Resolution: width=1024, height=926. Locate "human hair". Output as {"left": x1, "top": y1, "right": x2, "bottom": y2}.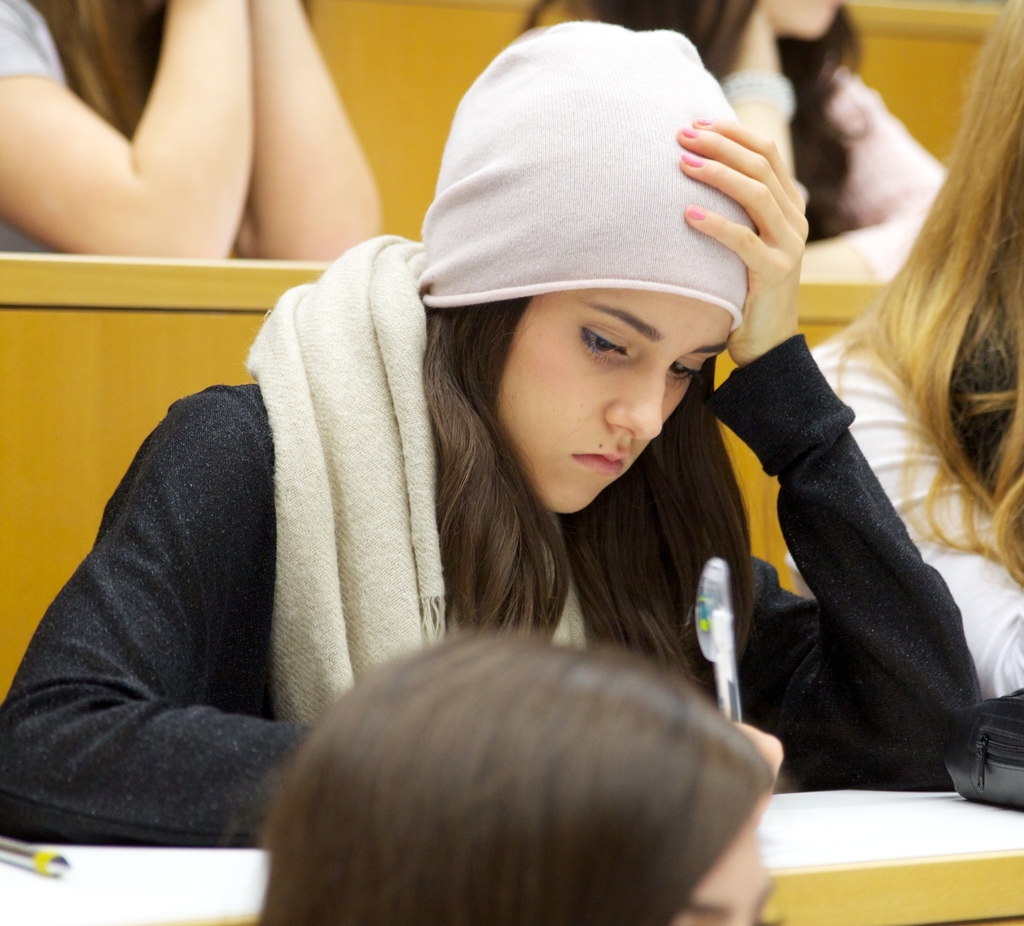
{"left": 244, "top": 628, "right": 773, "bottom": 925}.
